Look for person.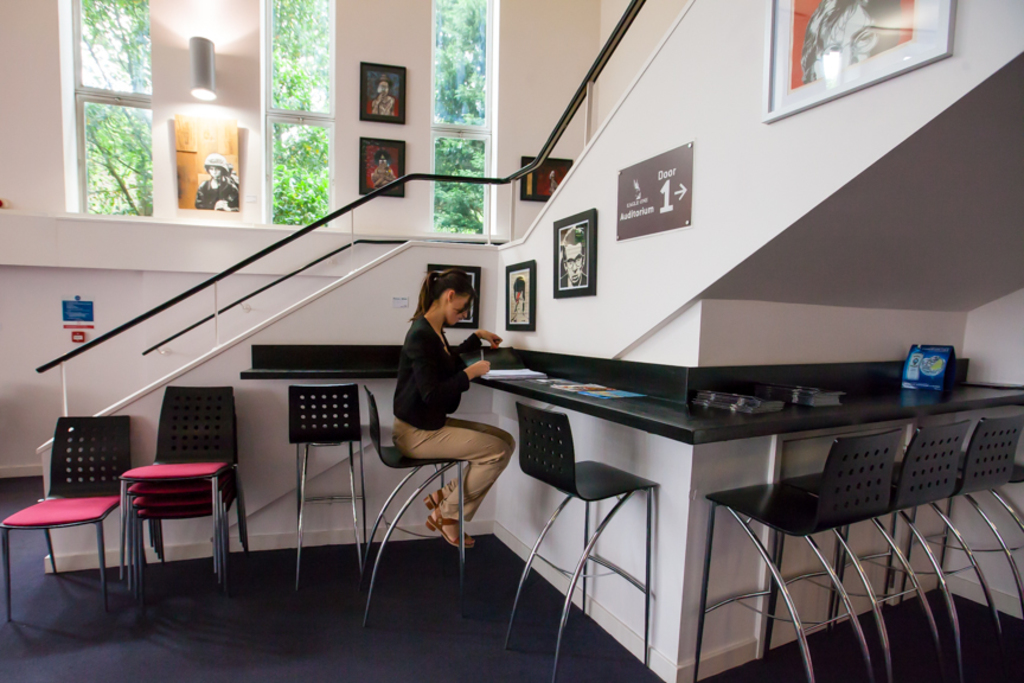
Found: box(366, 149, 401, 191).
